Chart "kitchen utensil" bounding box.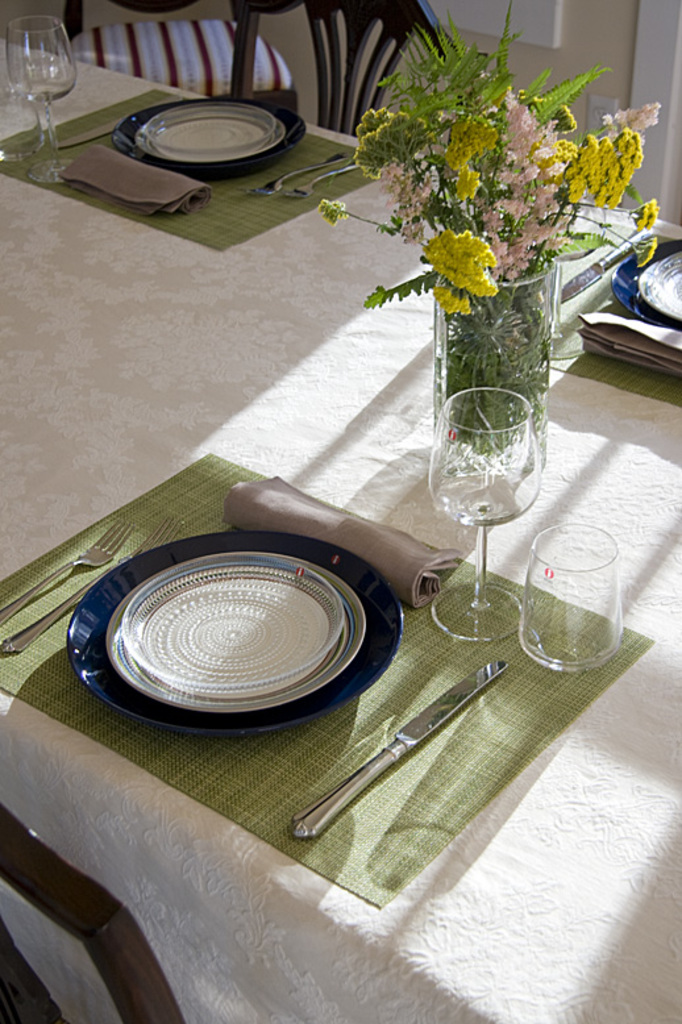
Charted: select_region(0, 517, 134, 629).
